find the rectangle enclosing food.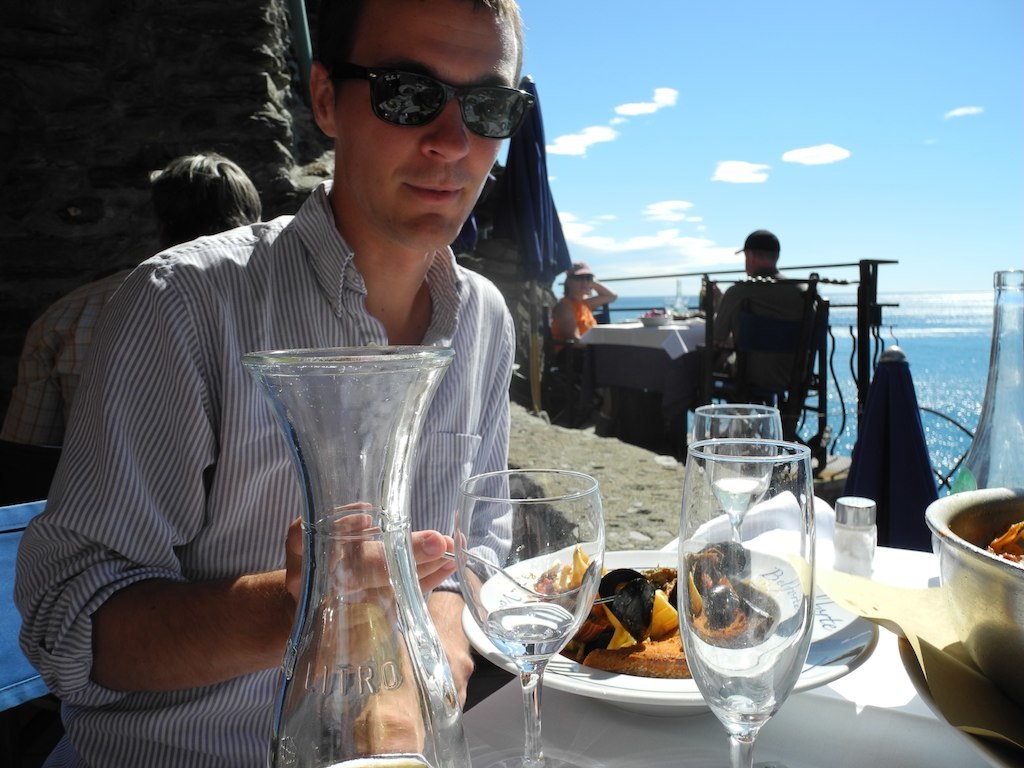
642 308 667 320.
